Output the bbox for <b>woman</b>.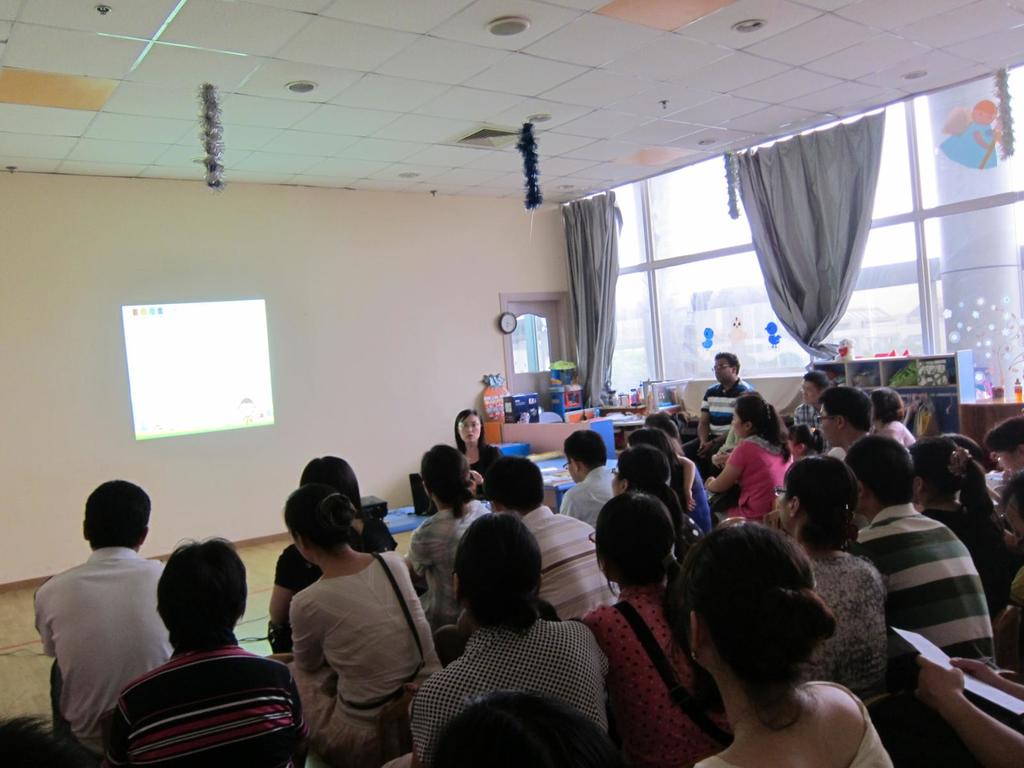
(left=454, top=410, right=507, bottom=497).
